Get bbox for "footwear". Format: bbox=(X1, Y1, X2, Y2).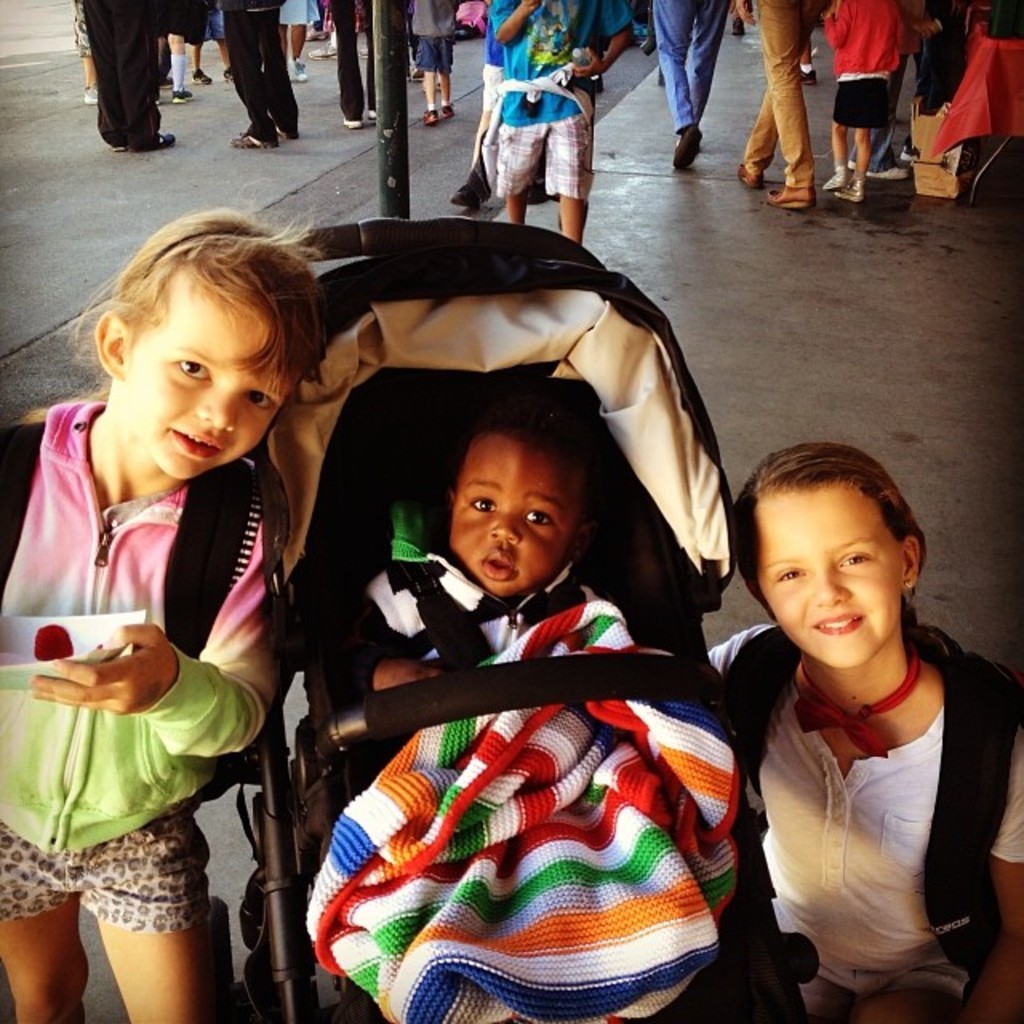
bbox=(438, 99, 459, 120).
